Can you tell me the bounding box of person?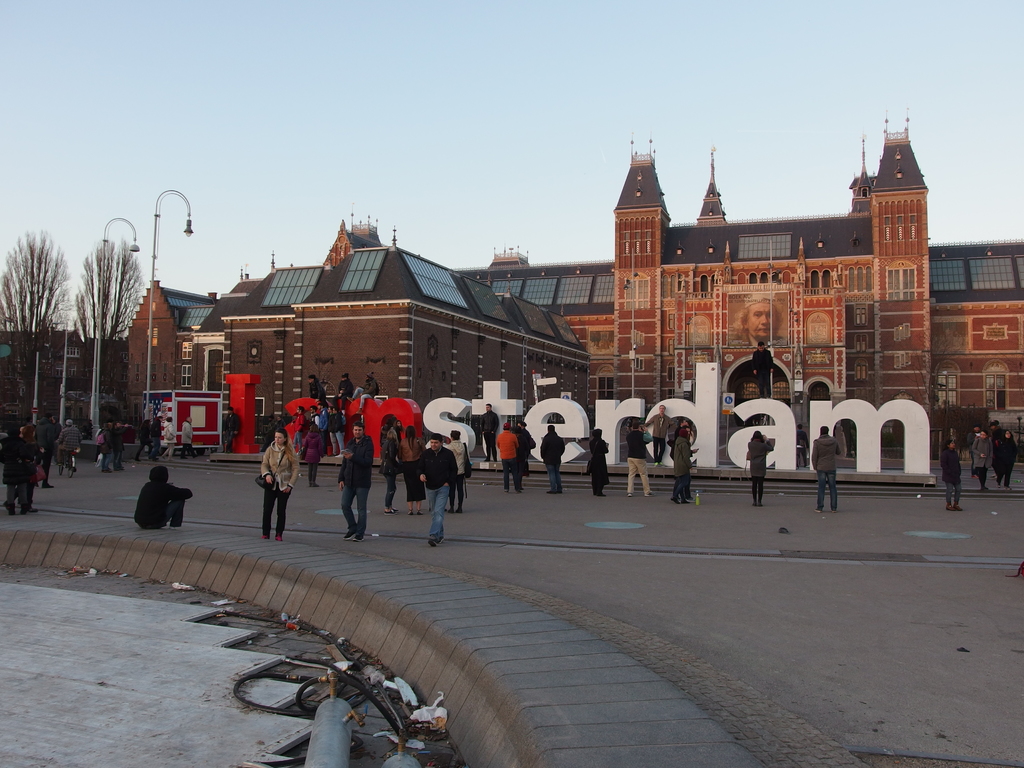
<bbox>158, 417, 182, 453</bbox>.
